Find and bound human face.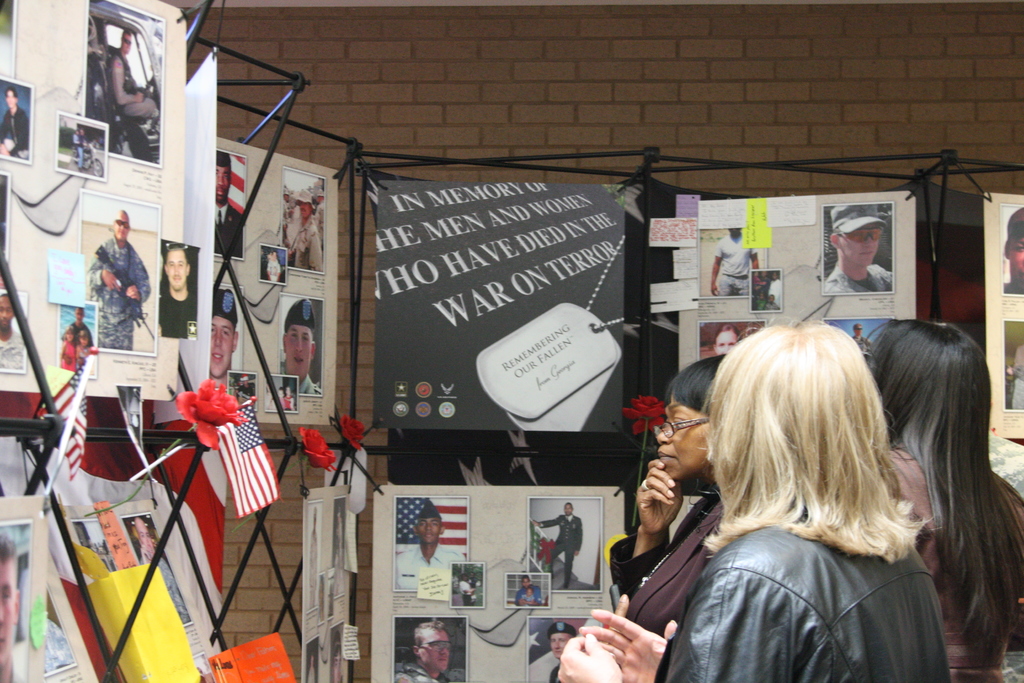
Bound: region(551, 631, 569, 657).
